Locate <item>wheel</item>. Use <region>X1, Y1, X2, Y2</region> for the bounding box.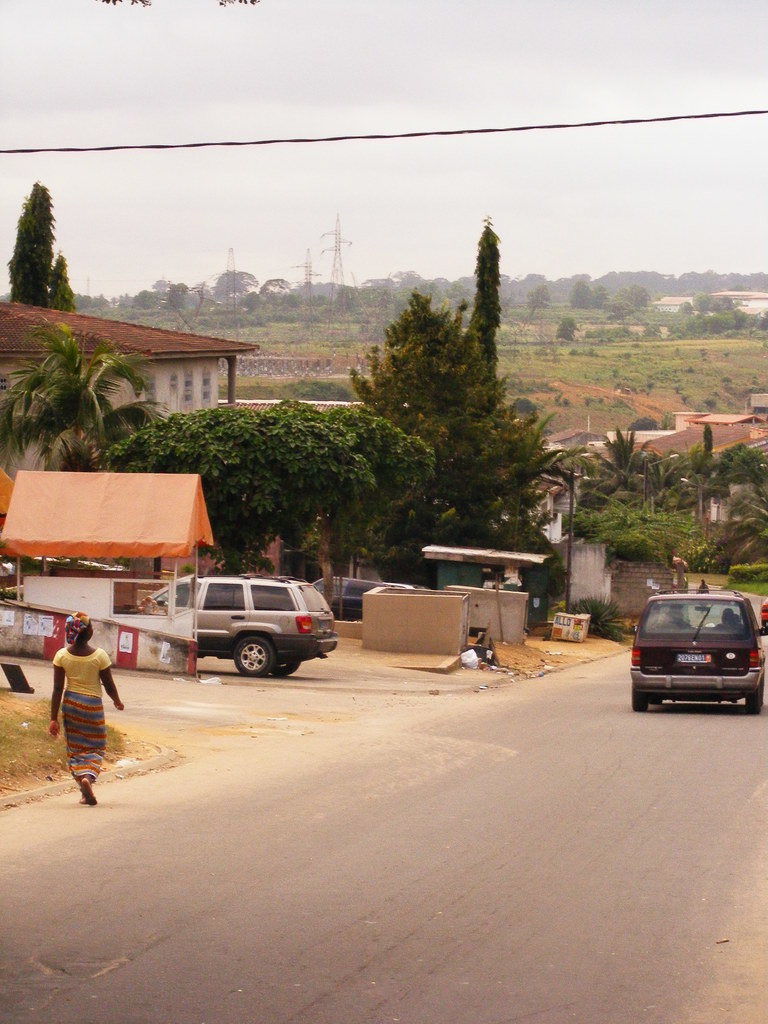
<region>627, 678, 650, 719</region>.
